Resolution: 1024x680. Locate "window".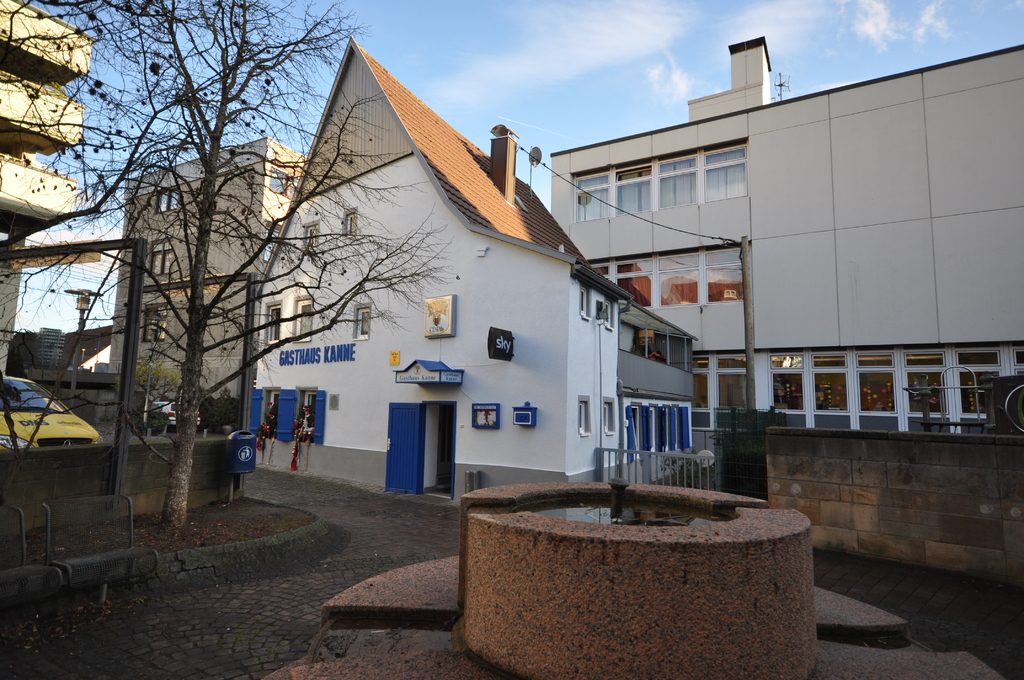
l=657, t=250, r=703, b=308.
